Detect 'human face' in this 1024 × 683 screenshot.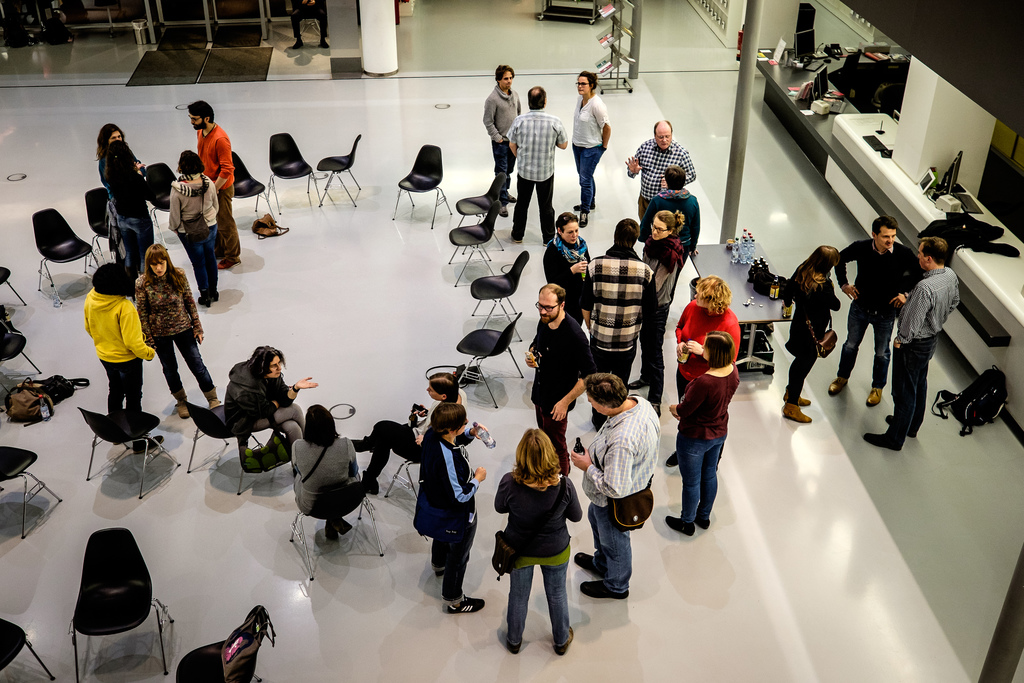
Detection: 499,70,509,86.
